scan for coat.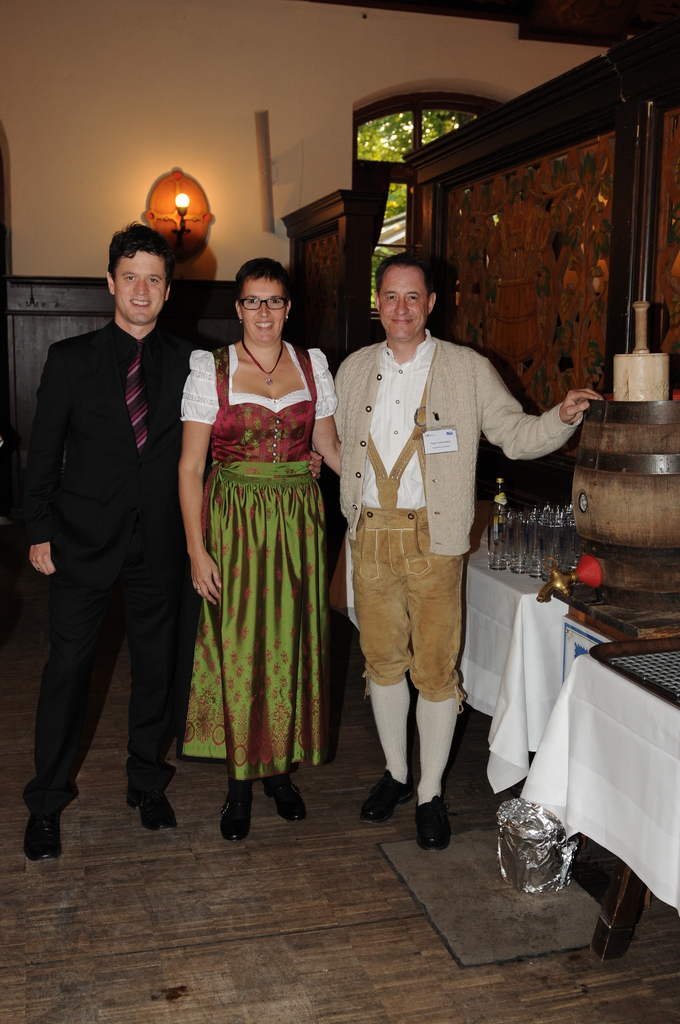
Scan result: {"left": 336, "top": 330, "right": 576, "bottom": 557}.
